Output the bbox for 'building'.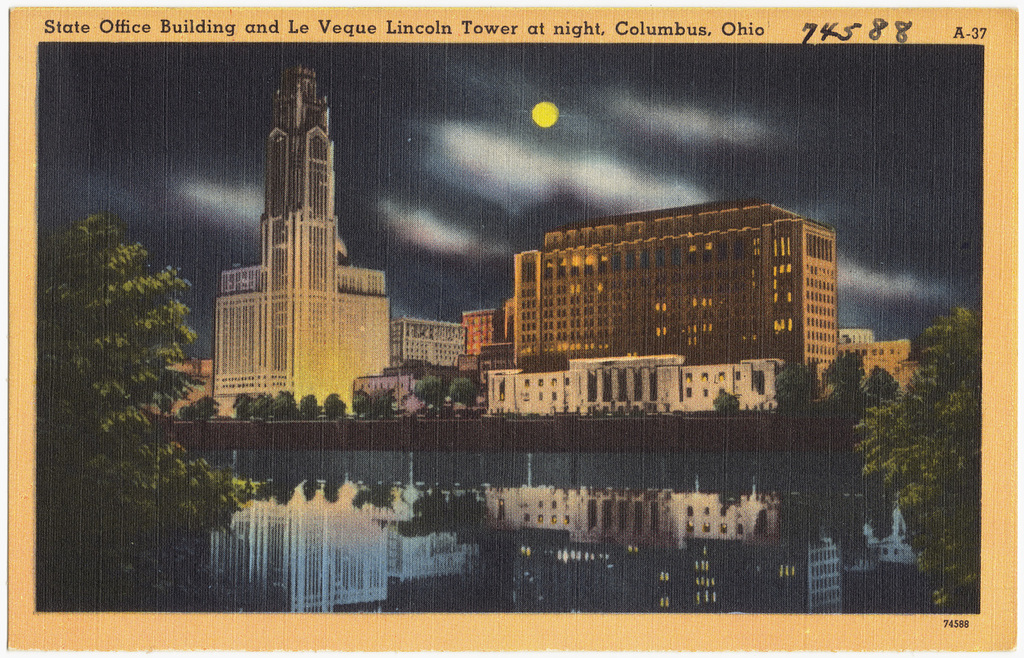
pyautogui.locateOnScreen(486, 352, 785, 414).
